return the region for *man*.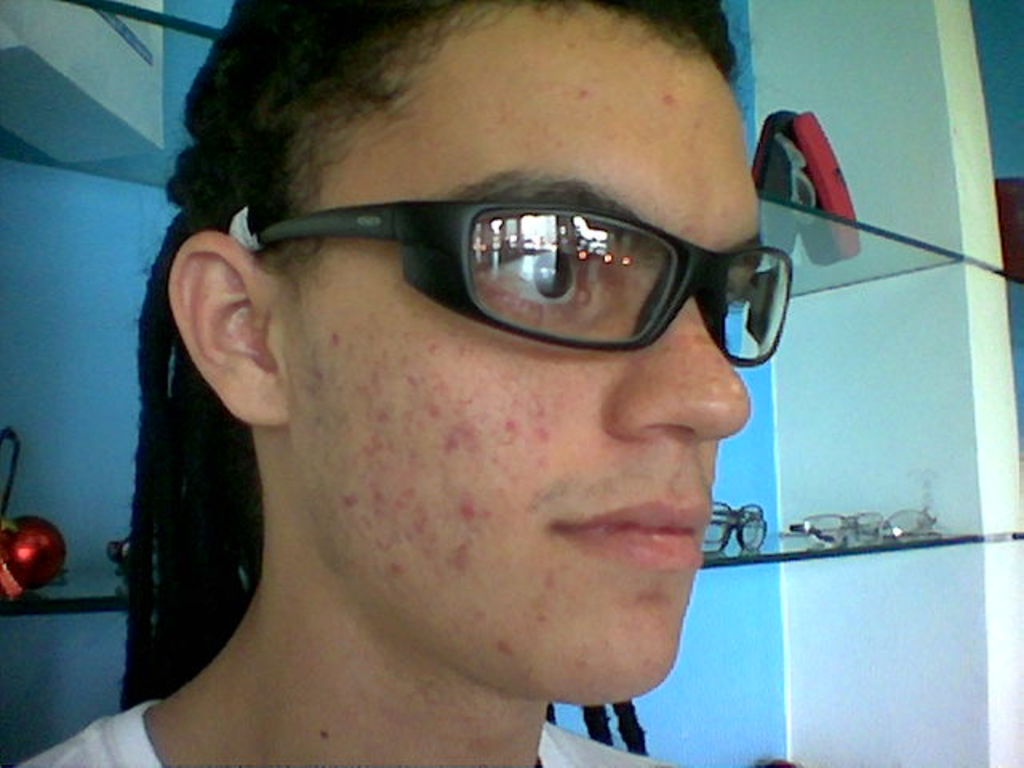
(14, 0, 770, 766).
